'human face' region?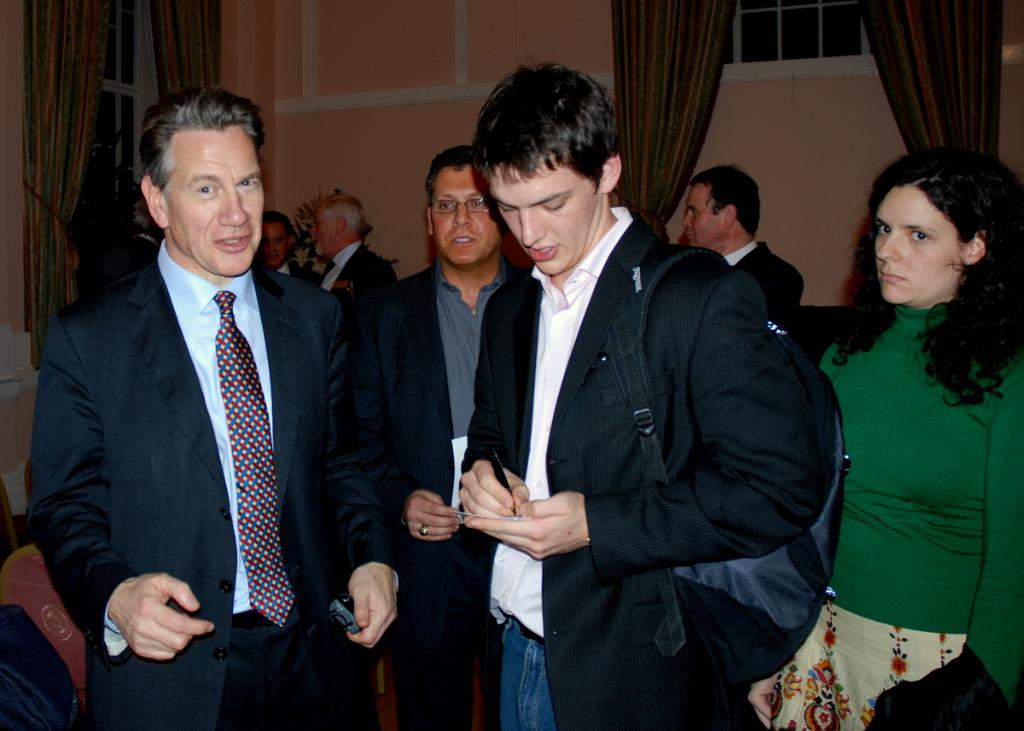
[311,201,337,259]
